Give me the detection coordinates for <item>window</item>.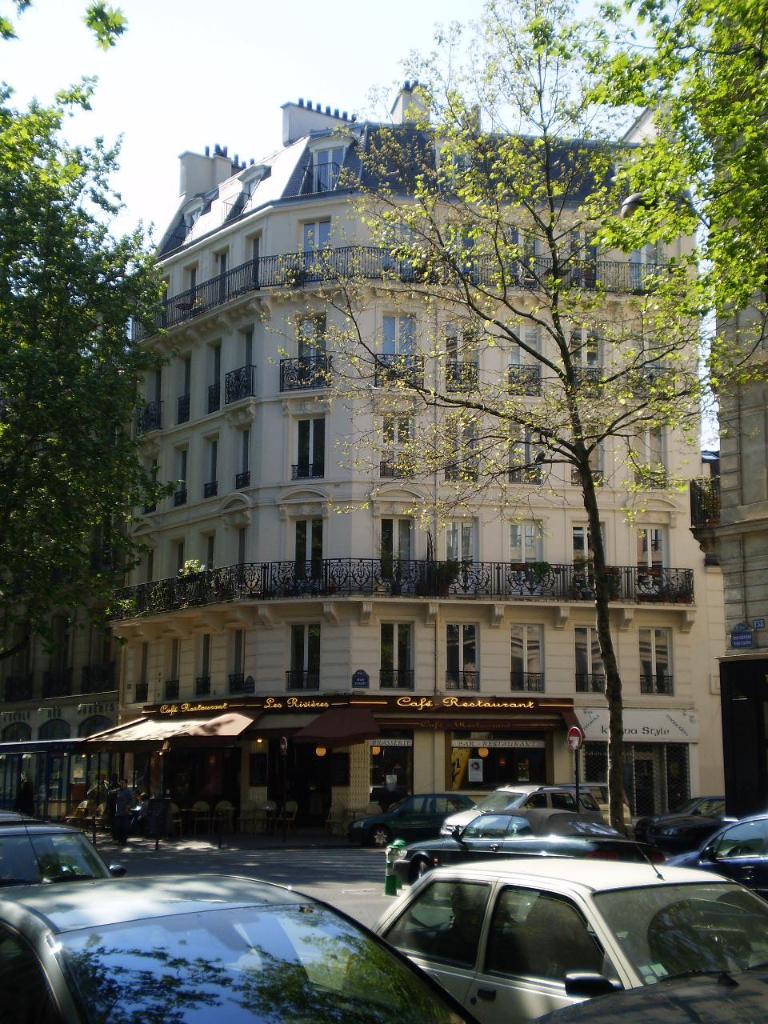
left=287, top=515, right=319, bottom=590.
